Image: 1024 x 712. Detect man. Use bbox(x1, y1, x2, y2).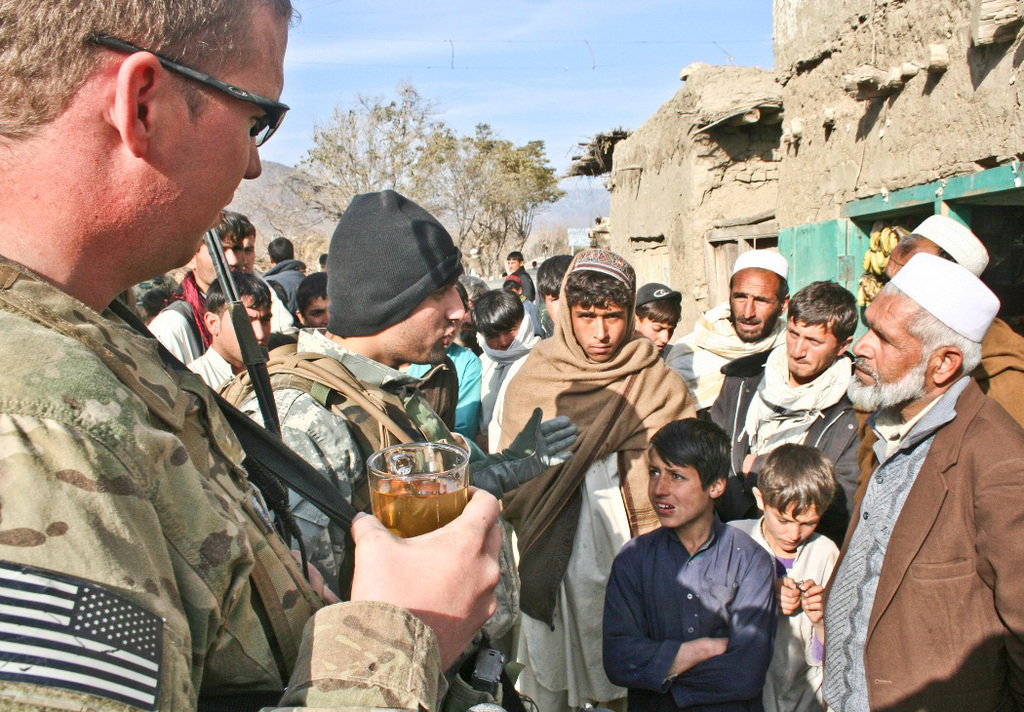
bbox(223, 184, 520, 711).
